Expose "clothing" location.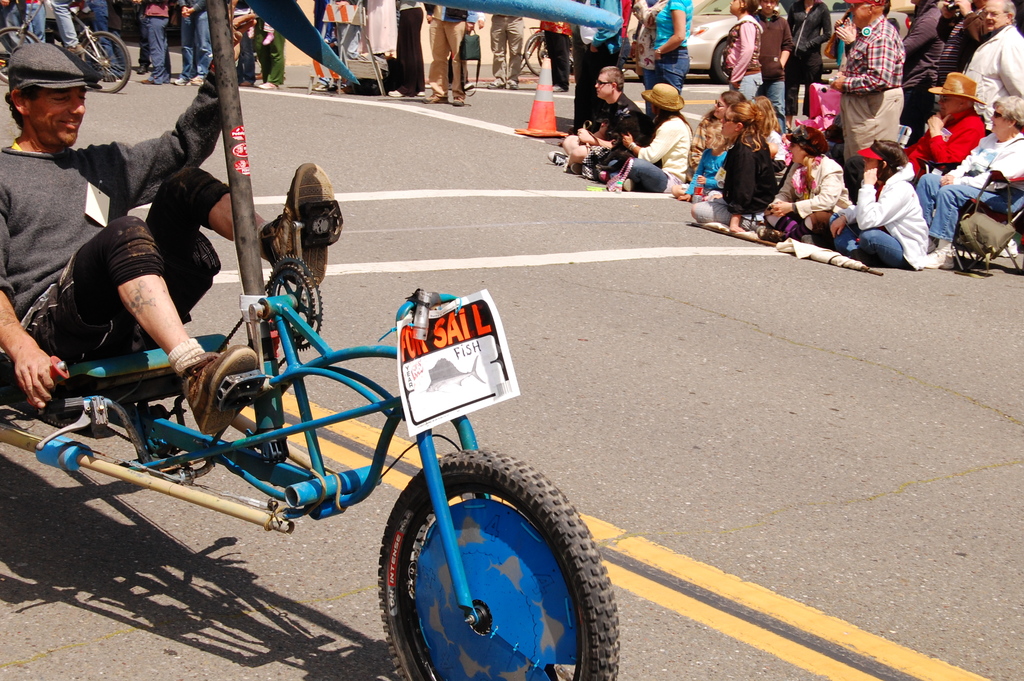
Exposed at left=724, top=99, right=801, bottom=219.
